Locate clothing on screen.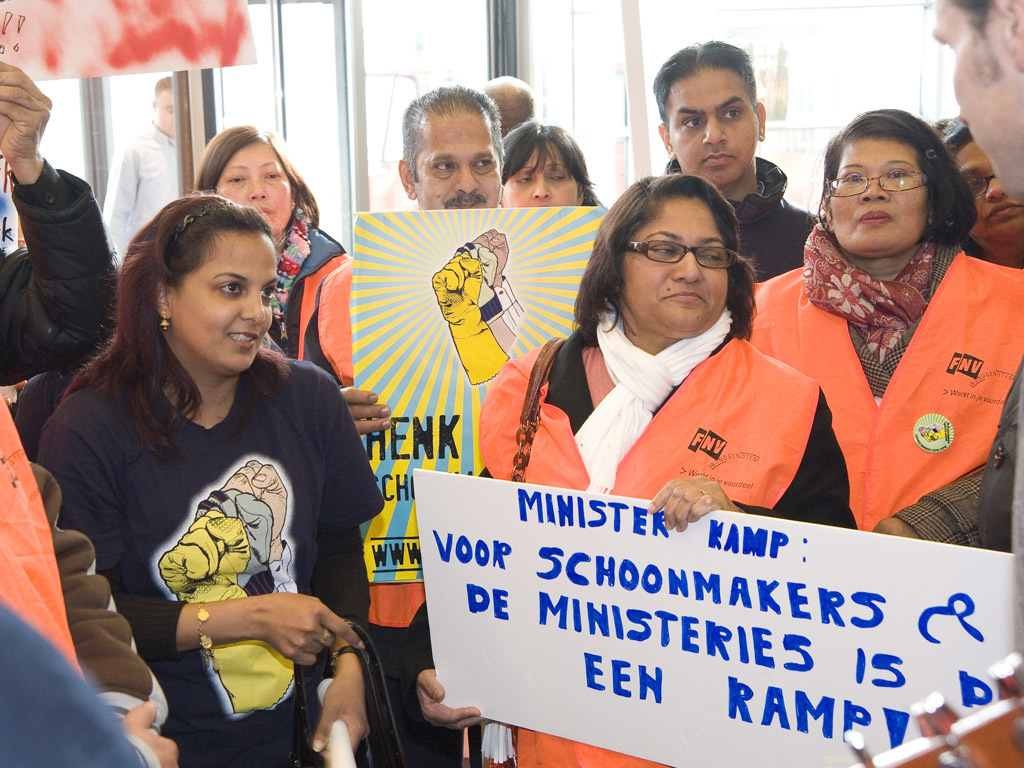
On screen at box=[664, 156, 812, 282].
